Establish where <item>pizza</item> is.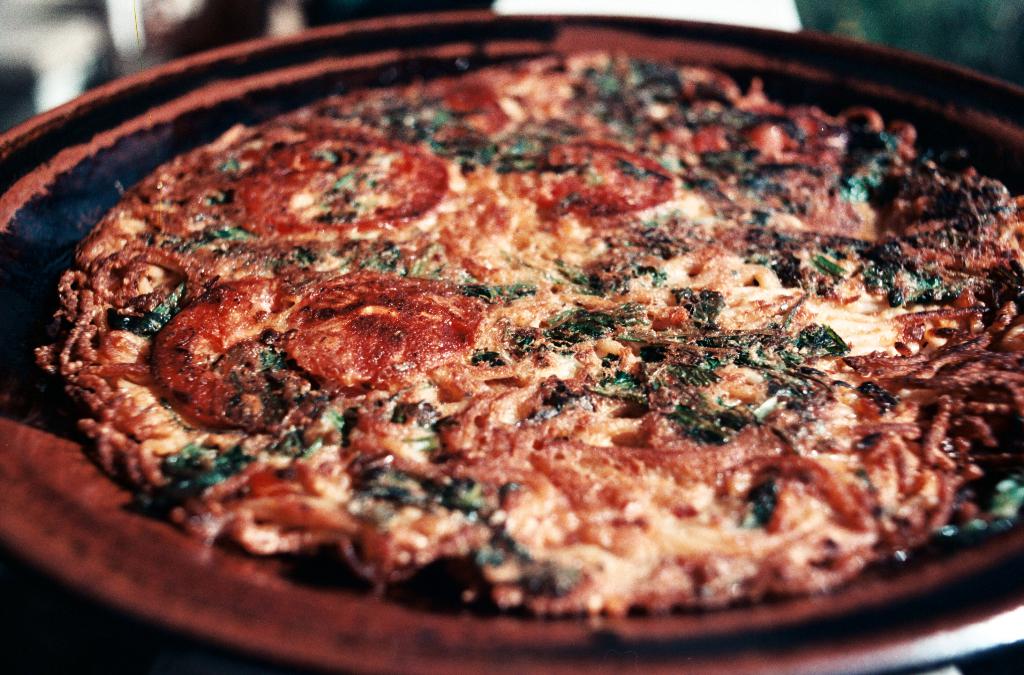
Established at [left=0, top=24, right=998, bottom=674].
